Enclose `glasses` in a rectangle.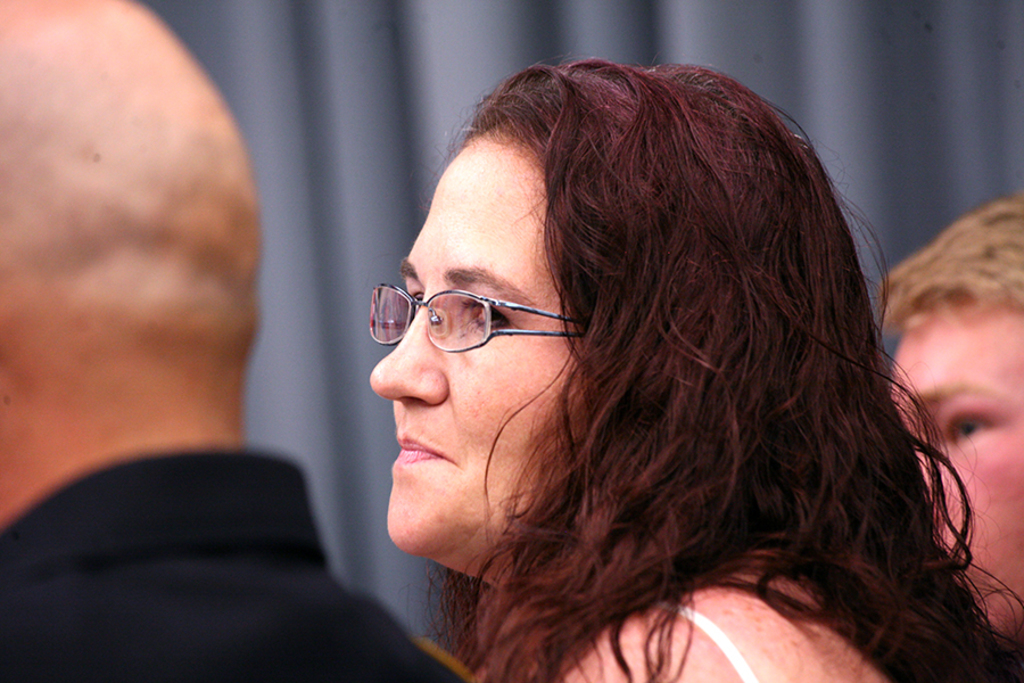
x1=360 y1=269 x2=579 y2=363.
